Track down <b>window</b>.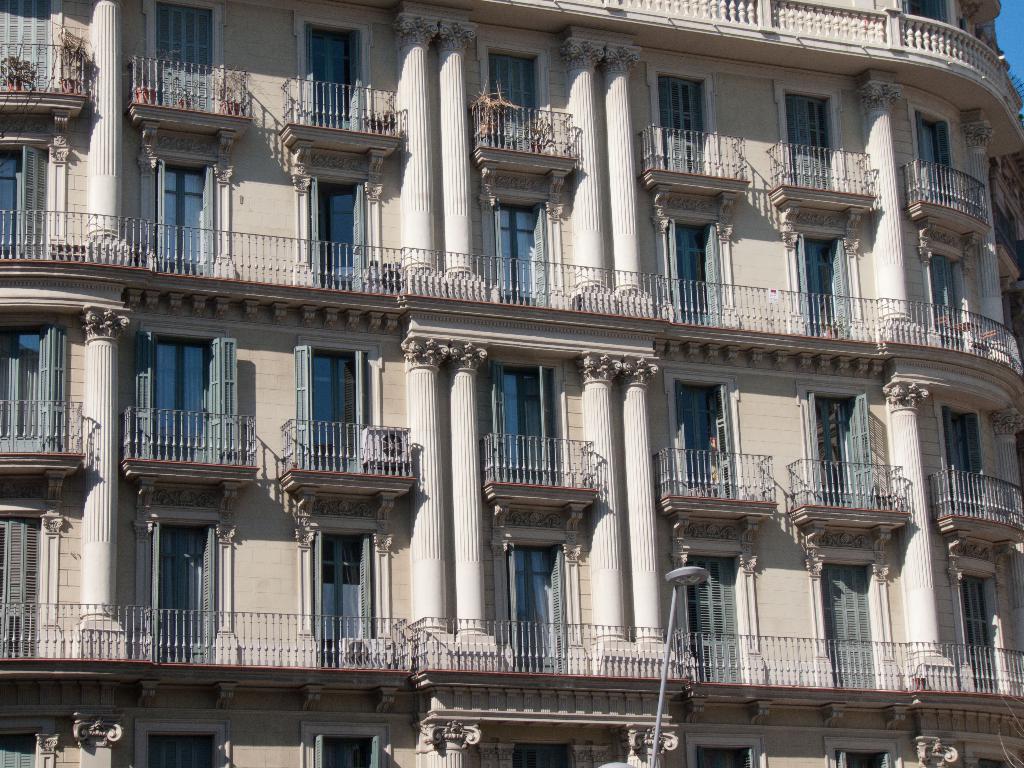
Tracked to 932/257/964/357.
